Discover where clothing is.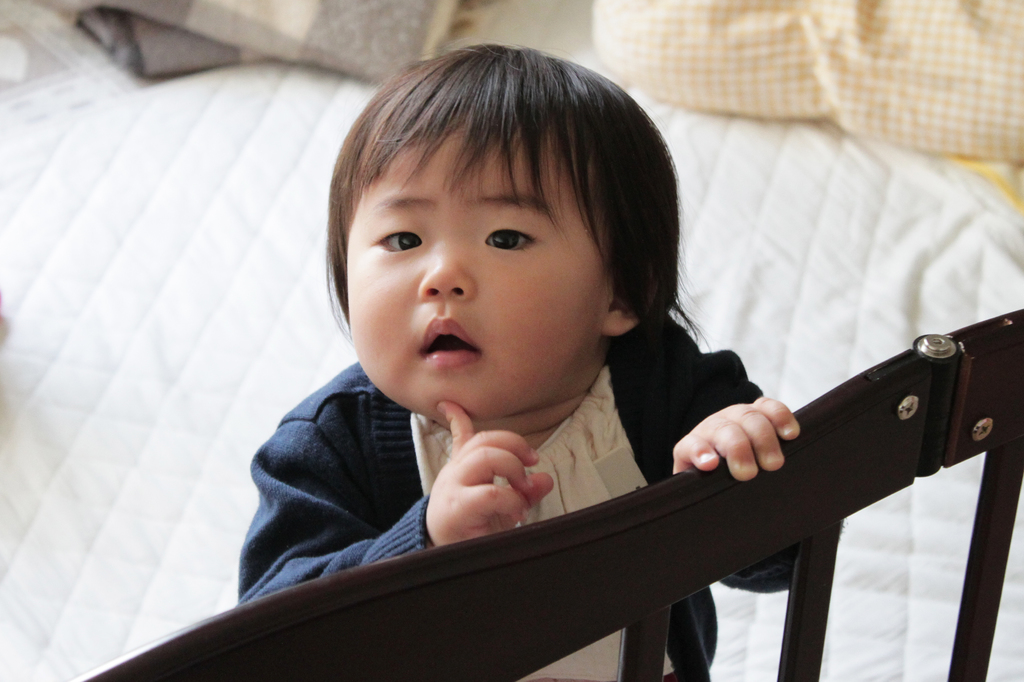
Discovered at l=237, t=310, r=804, b=681.
